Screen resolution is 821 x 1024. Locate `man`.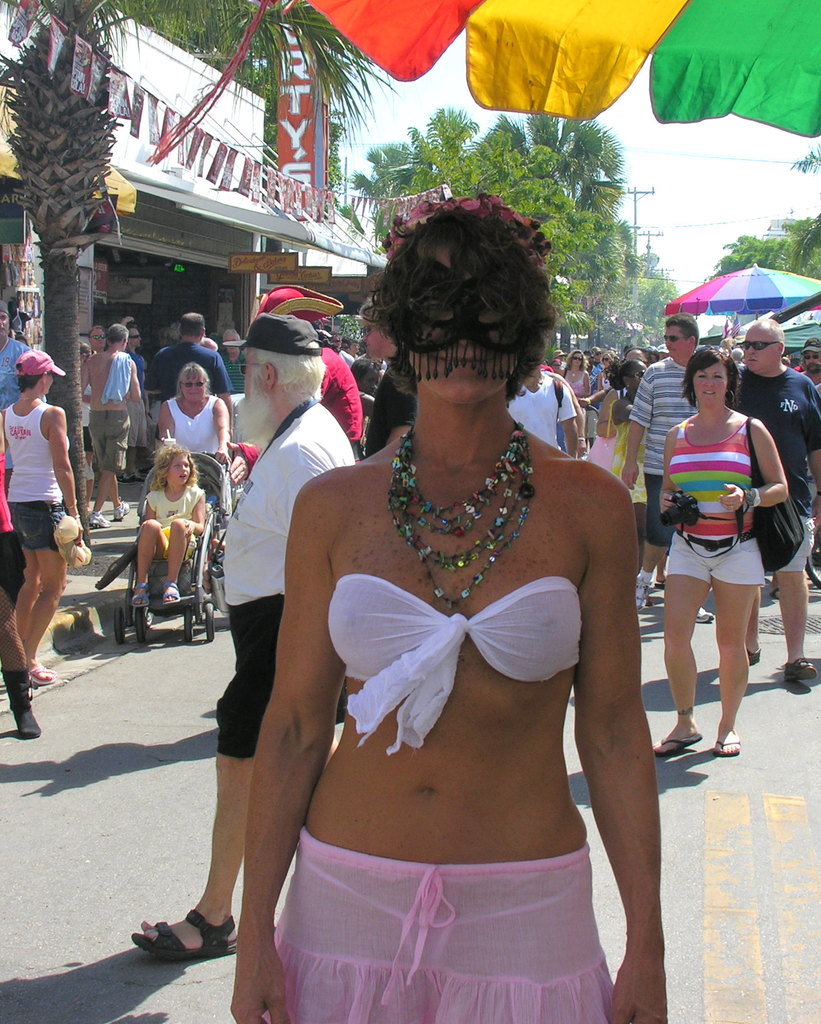
0/298/42/399.
